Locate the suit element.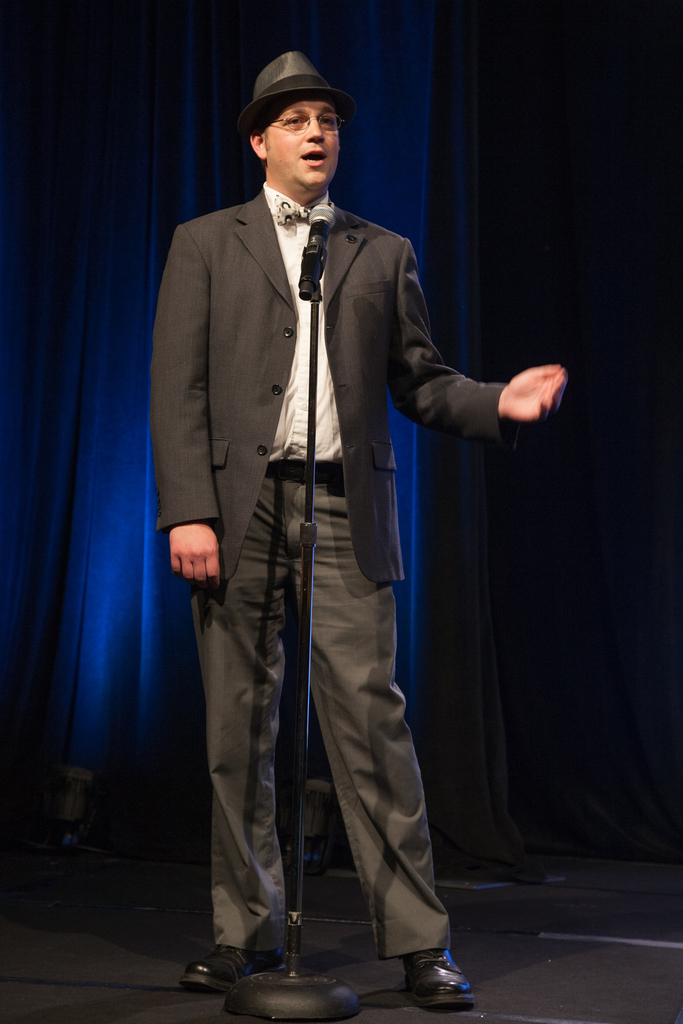
Element bbox: bbox=(184, 58, 497, 1007).
